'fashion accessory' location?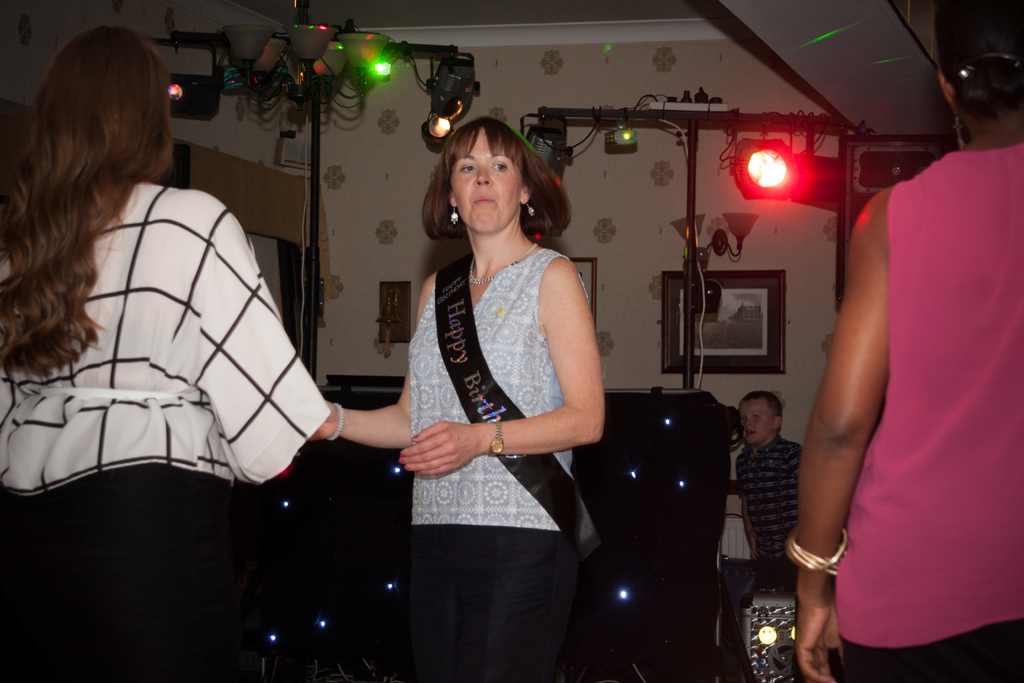
{"left": 948, "top": 115, "right": 964, "bottom": 149}
